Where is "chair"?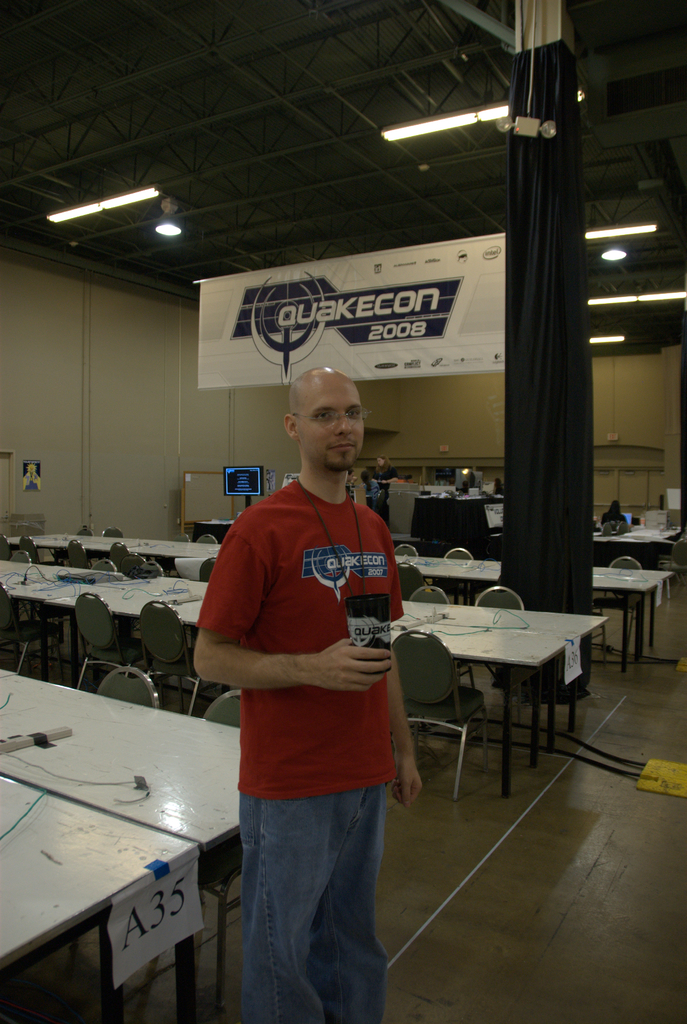
pyautogui.locateOnScreen(143, 602, 201, 700).
